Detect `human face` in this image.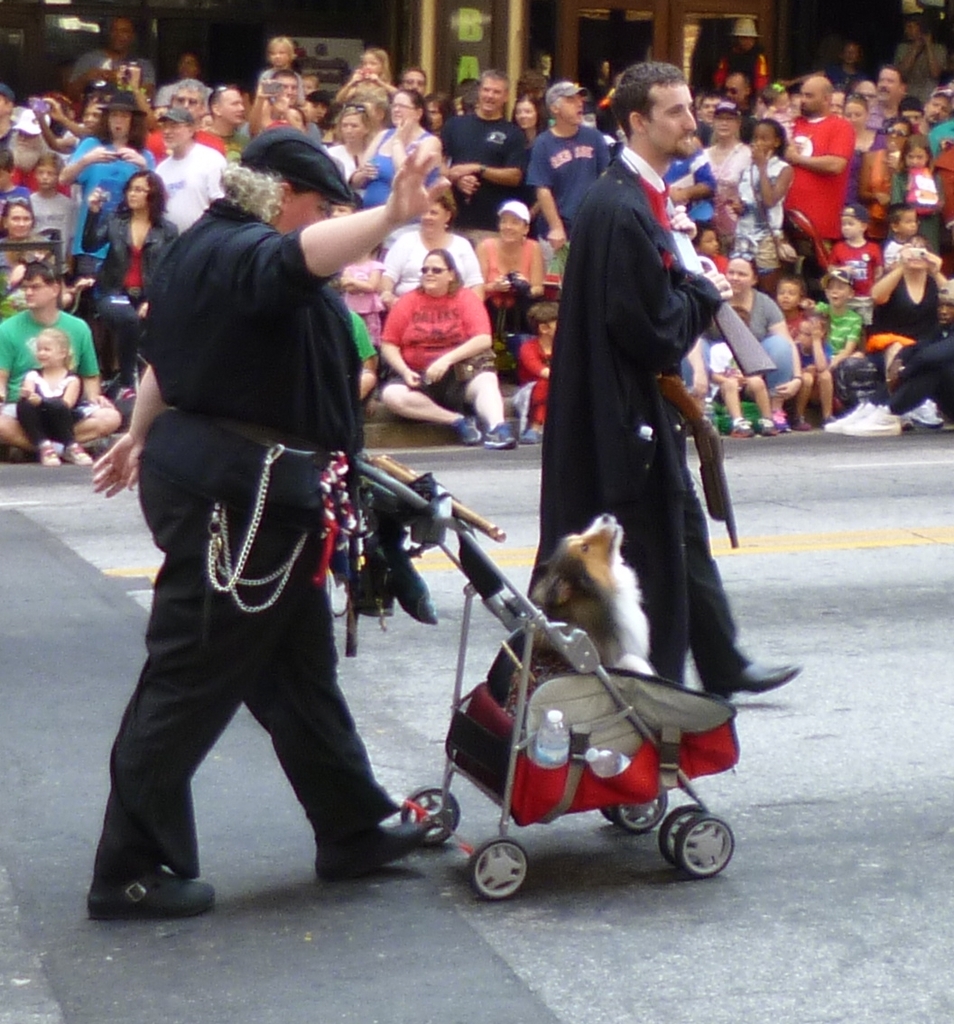
Detection: BBox(650, 80, 699, 158).
